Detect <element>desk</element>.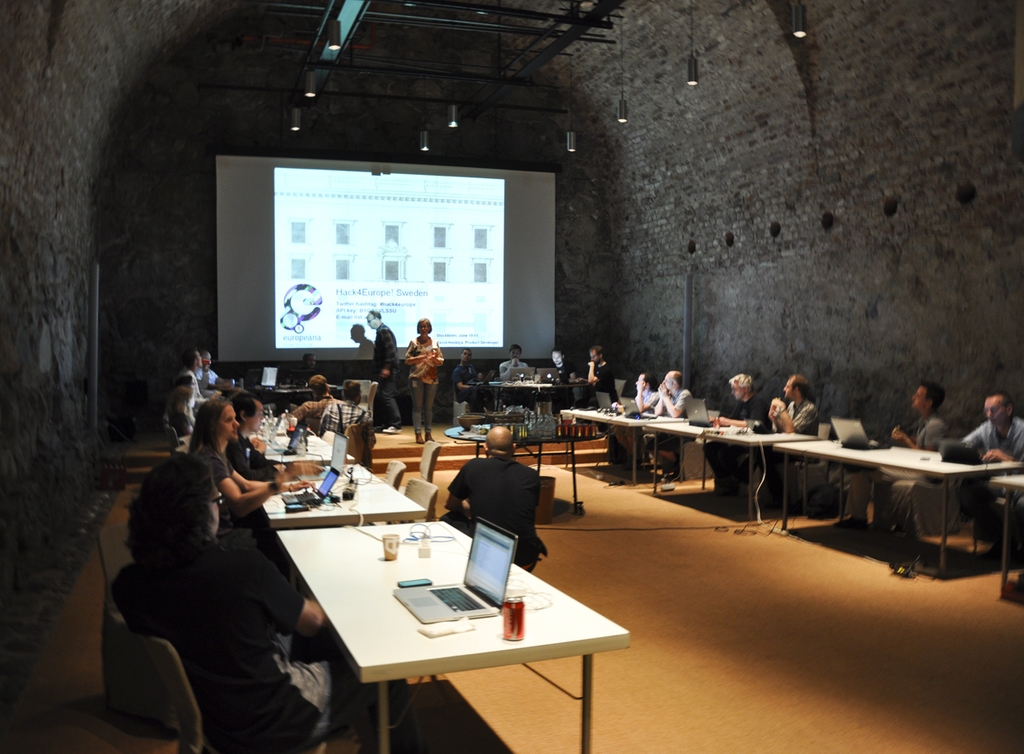
Detected at 247:484:620:746.
